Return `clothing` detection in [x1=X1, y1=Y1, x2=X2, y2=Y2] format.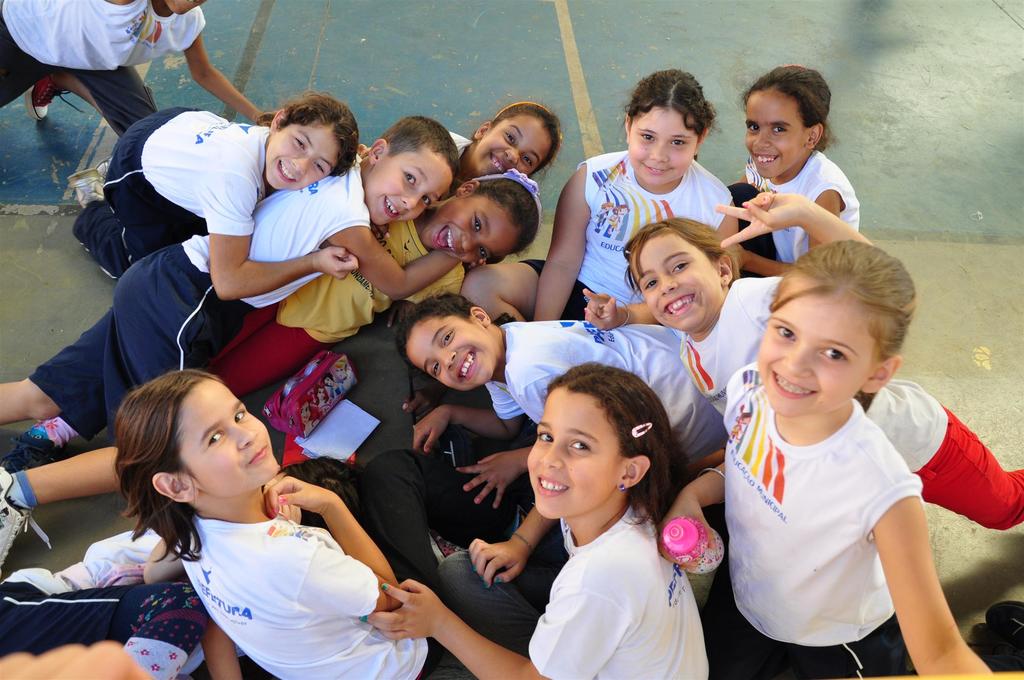
[x1=478, y1=324, x2=728, y2=469].
